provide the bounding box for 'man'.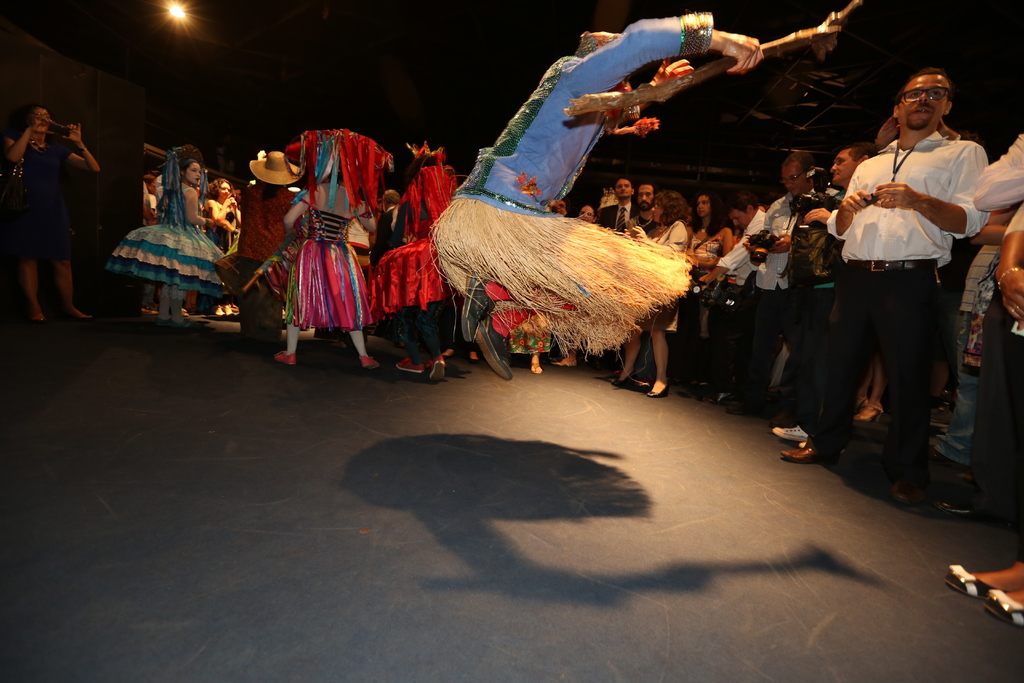
898, 124, 1023, 525.
